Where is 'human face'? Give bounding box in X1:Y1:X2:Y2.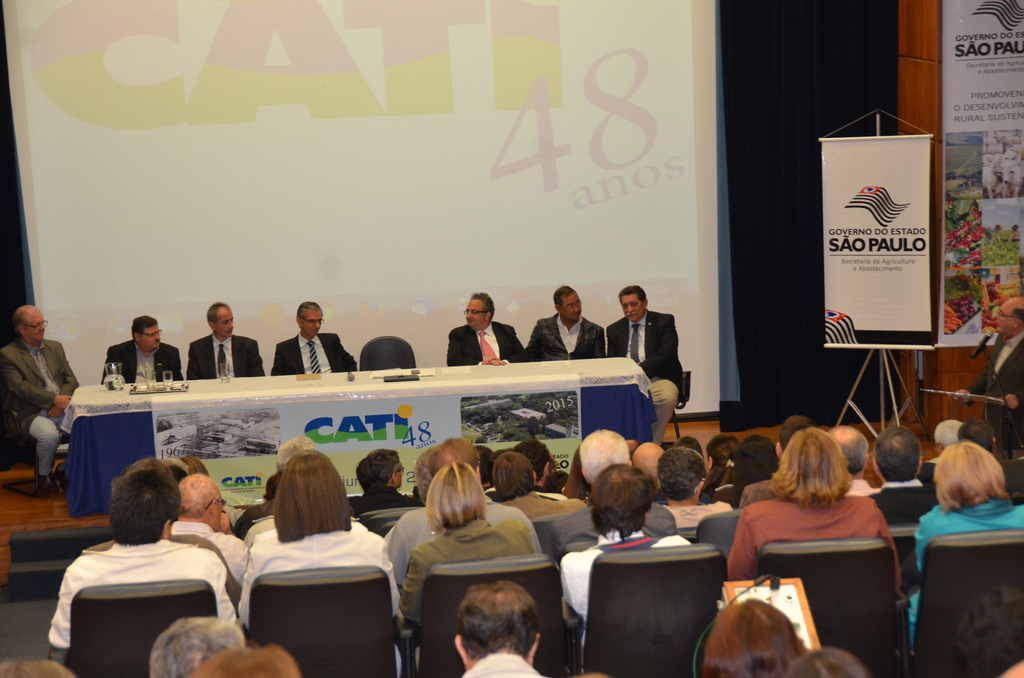
136:327:163:350.
